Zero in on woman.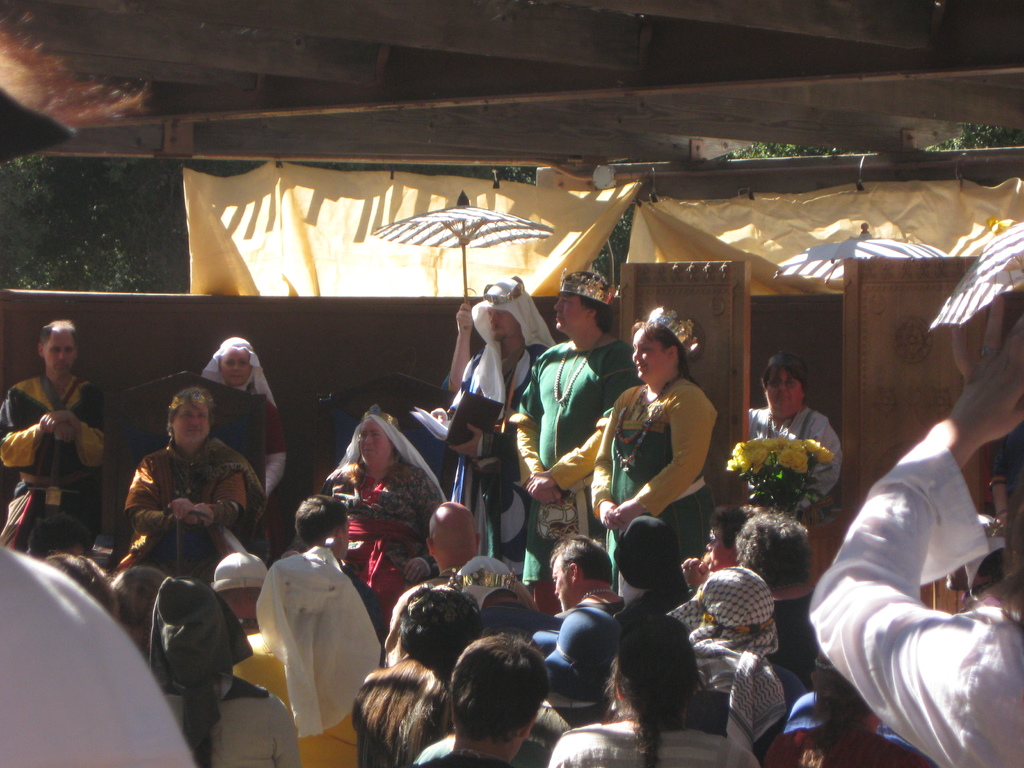
Zeroed in: select_region(746, 353, 851, 502).
